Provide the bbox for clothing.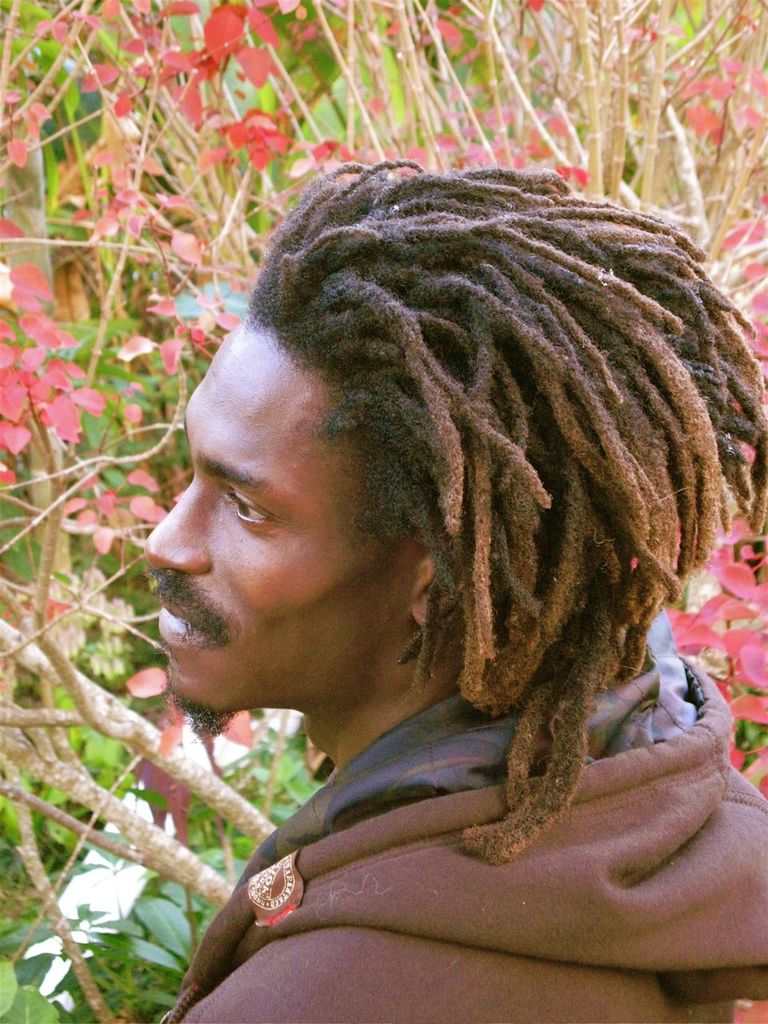
detection(147, 631, 729, 999).
